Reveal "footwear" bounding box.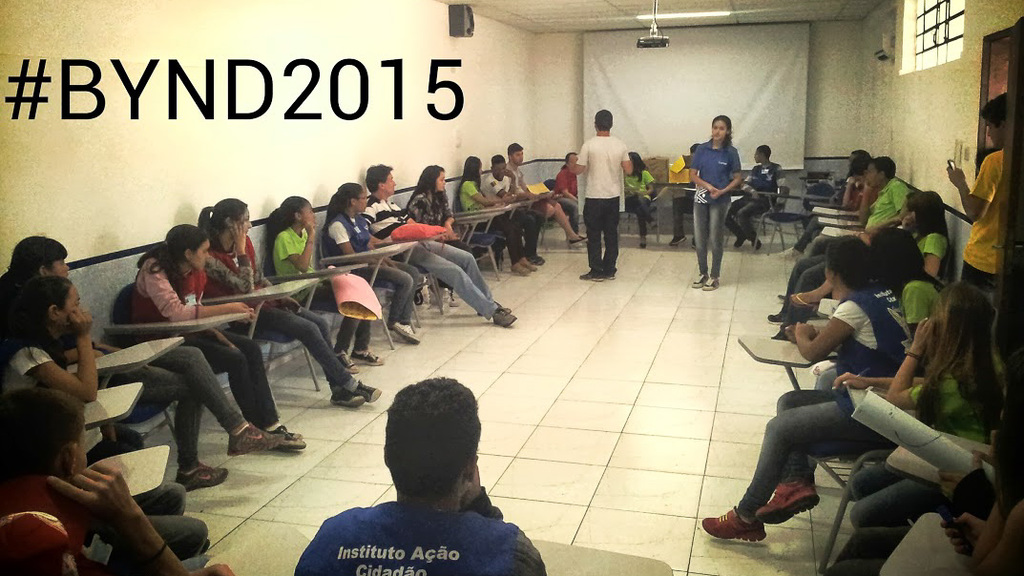
Revealed: 269 426 308 451.
